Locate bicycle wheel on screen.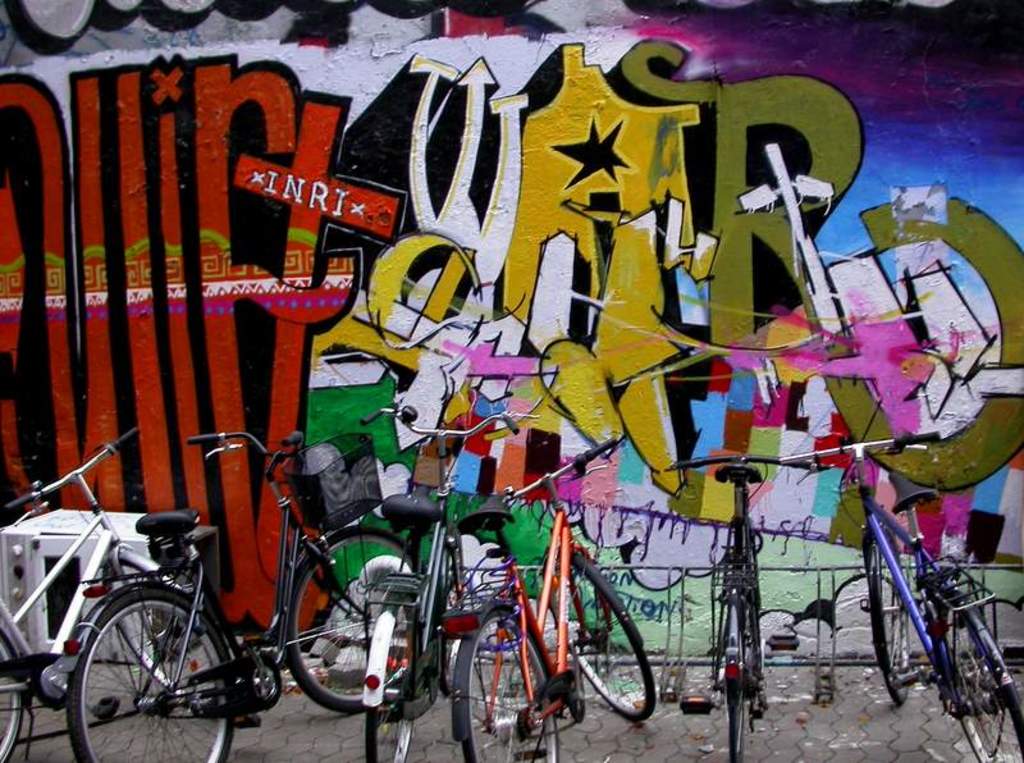
On screen at 436:529:468:694.
